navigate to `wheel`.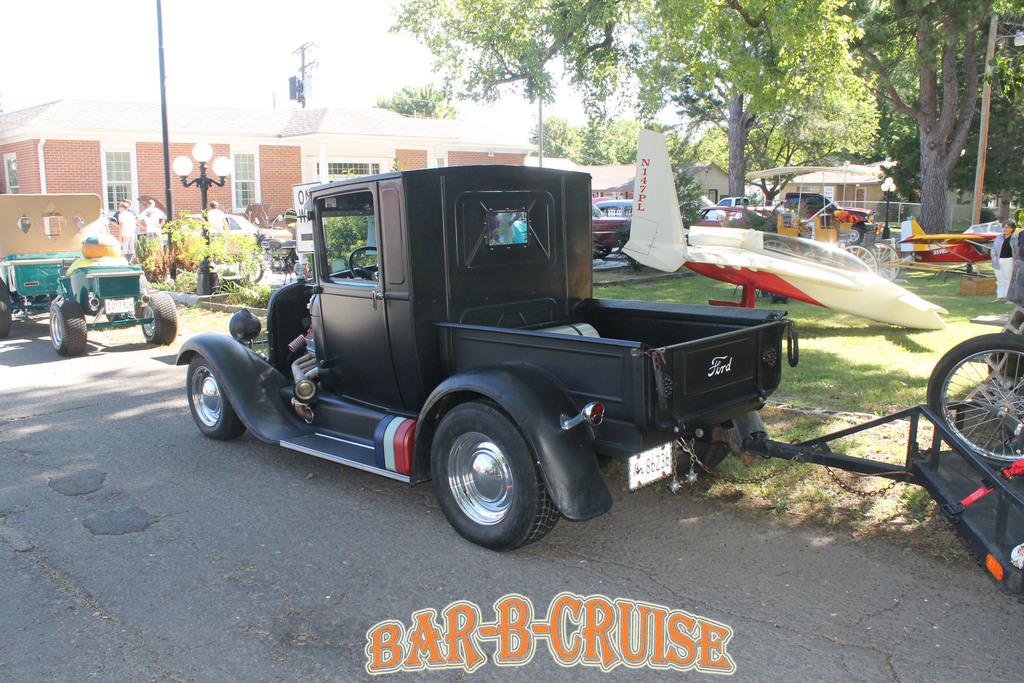
Navigation target: BBox(51, 299, 85, 354).
